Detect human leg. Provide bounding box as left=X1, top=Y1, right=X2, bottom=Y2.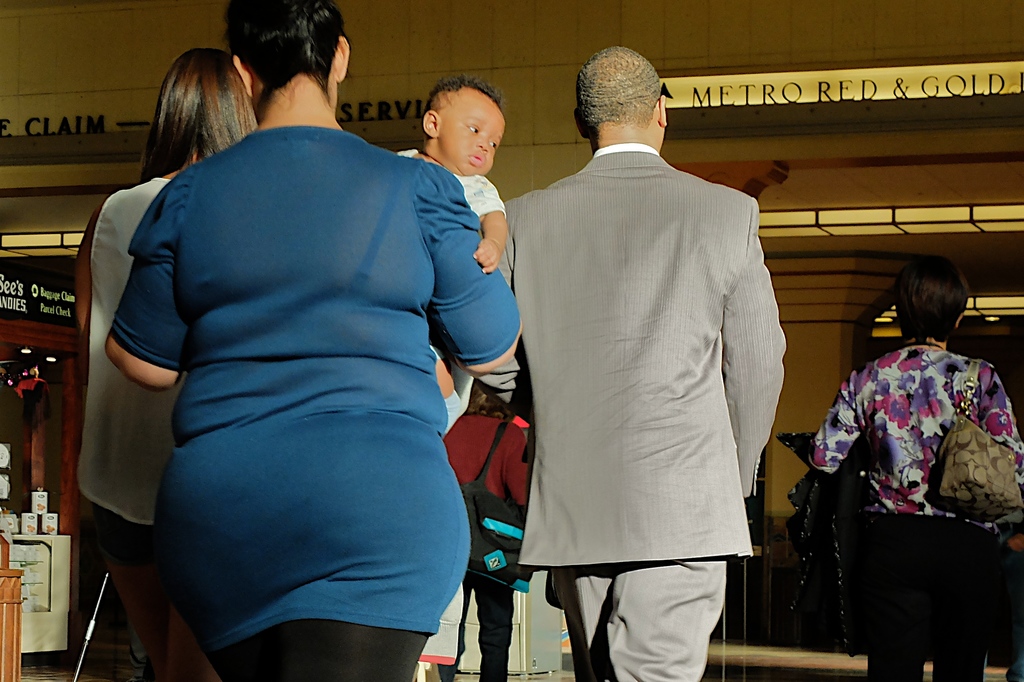
left=473, top=570, right=516, bottom=681.
